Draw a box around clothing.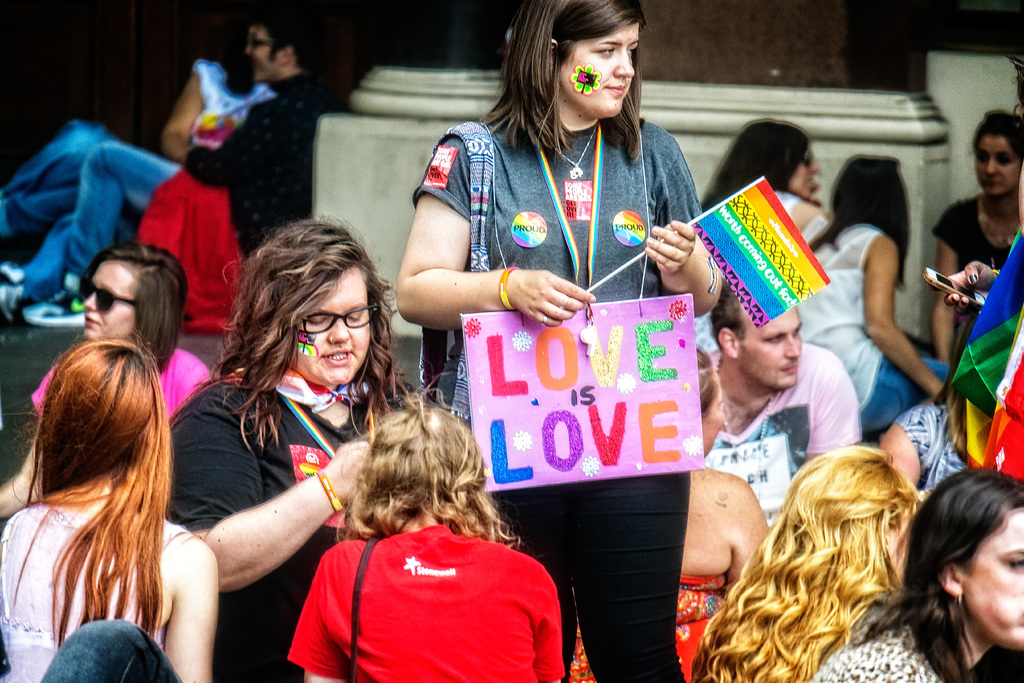
(792,226,946,438).
